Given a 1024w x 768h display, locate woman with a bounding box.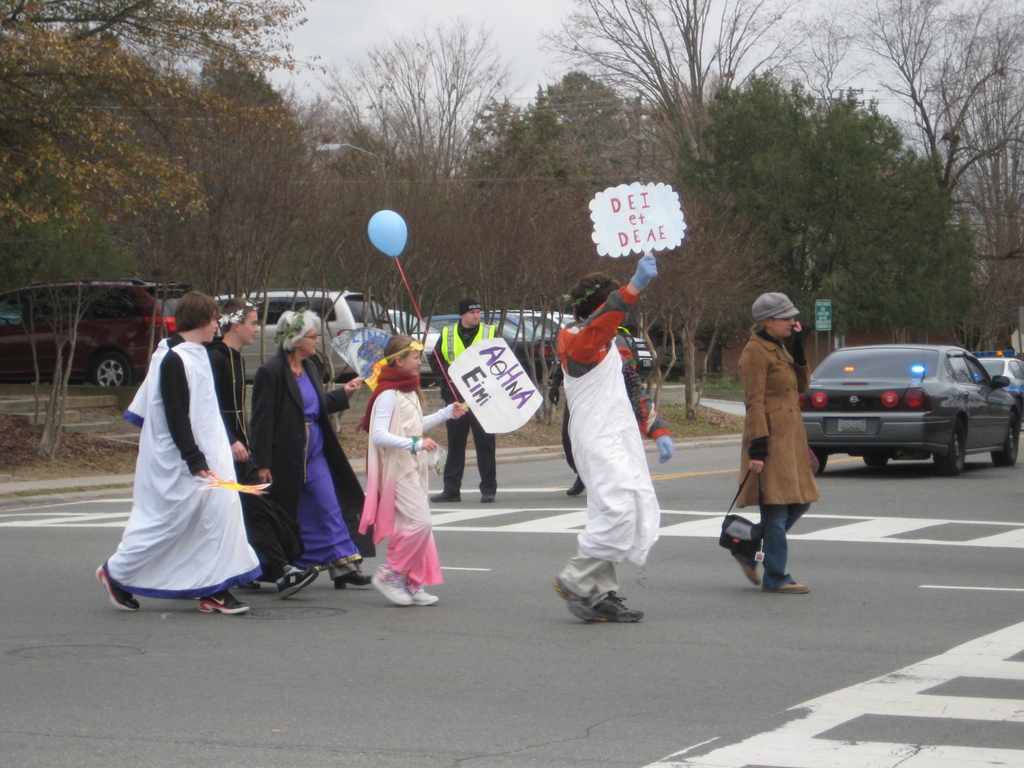
Located: 246,306,372,593.
